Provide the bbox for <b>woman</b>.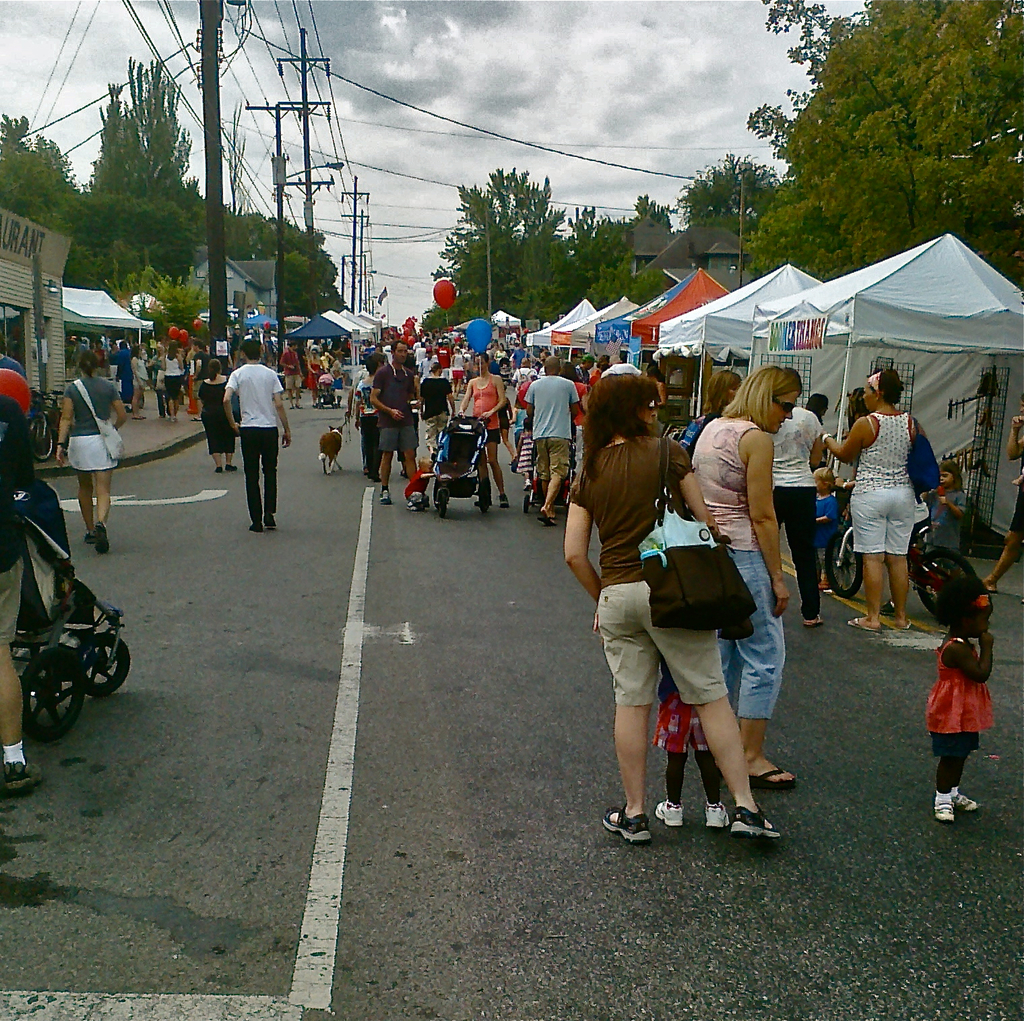
<region>457, 352, 507, 508</region>.
